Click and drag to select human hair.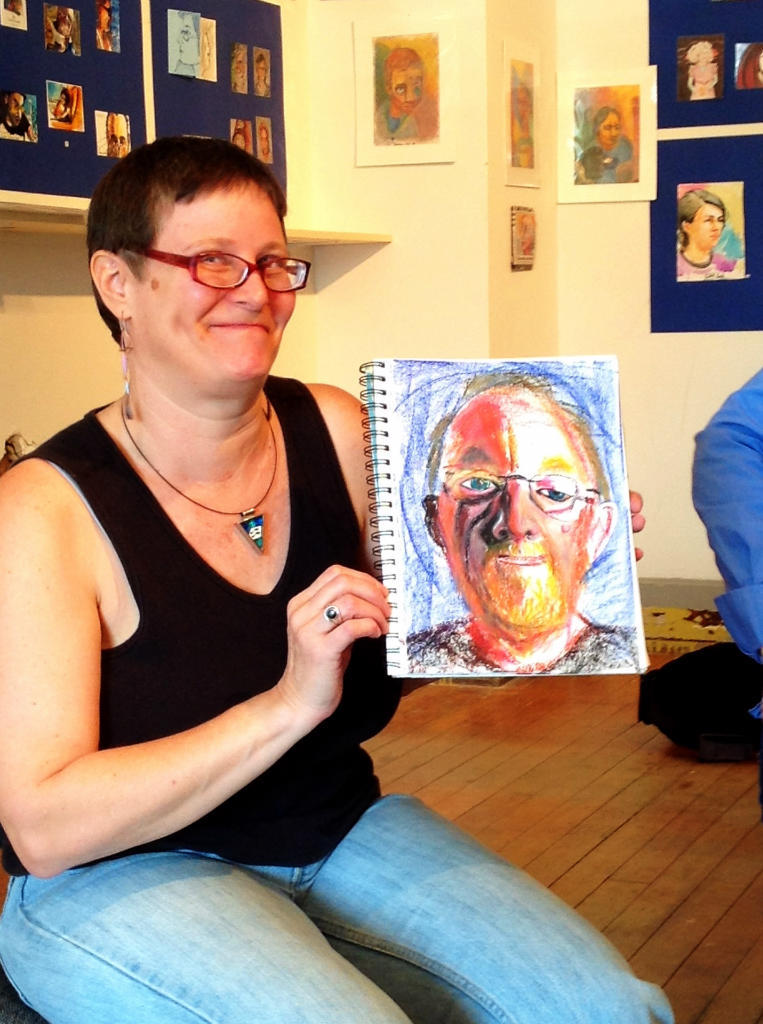
Selection: x1=738, y1=41, x2=762, y2=89.
